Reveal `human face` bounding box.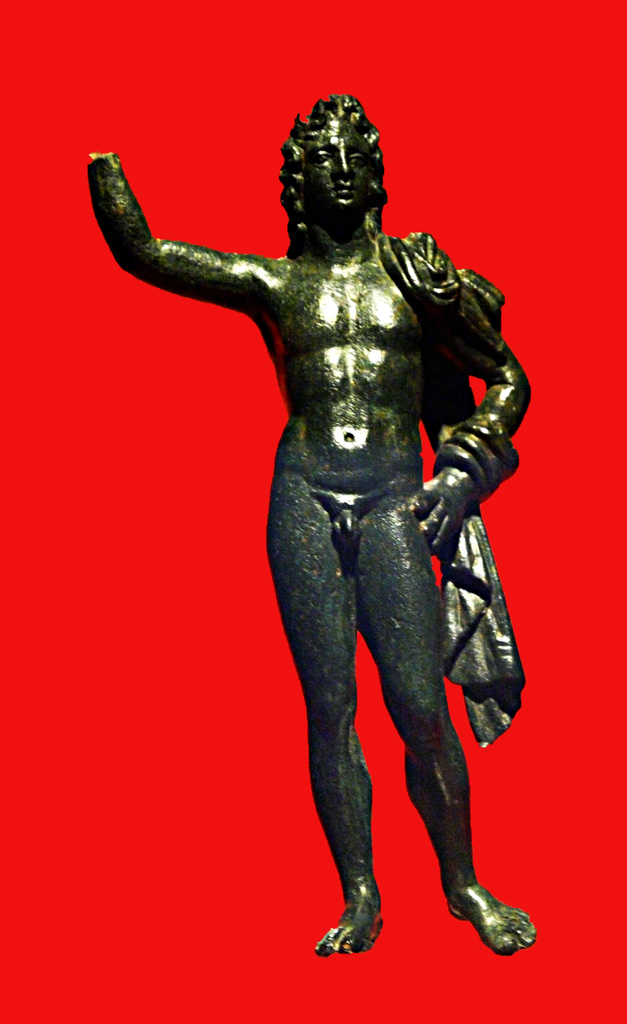
Revealed: 309 136 375 211.
